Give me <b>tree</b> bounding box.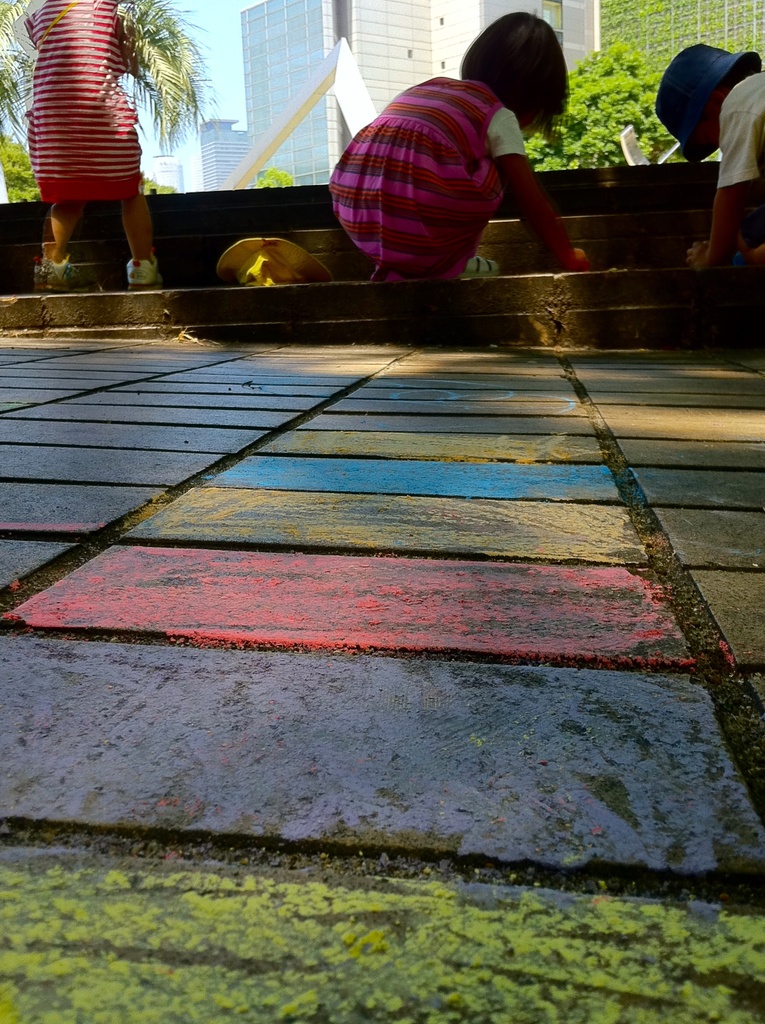
bbox=[0, 127, 38, 207].
